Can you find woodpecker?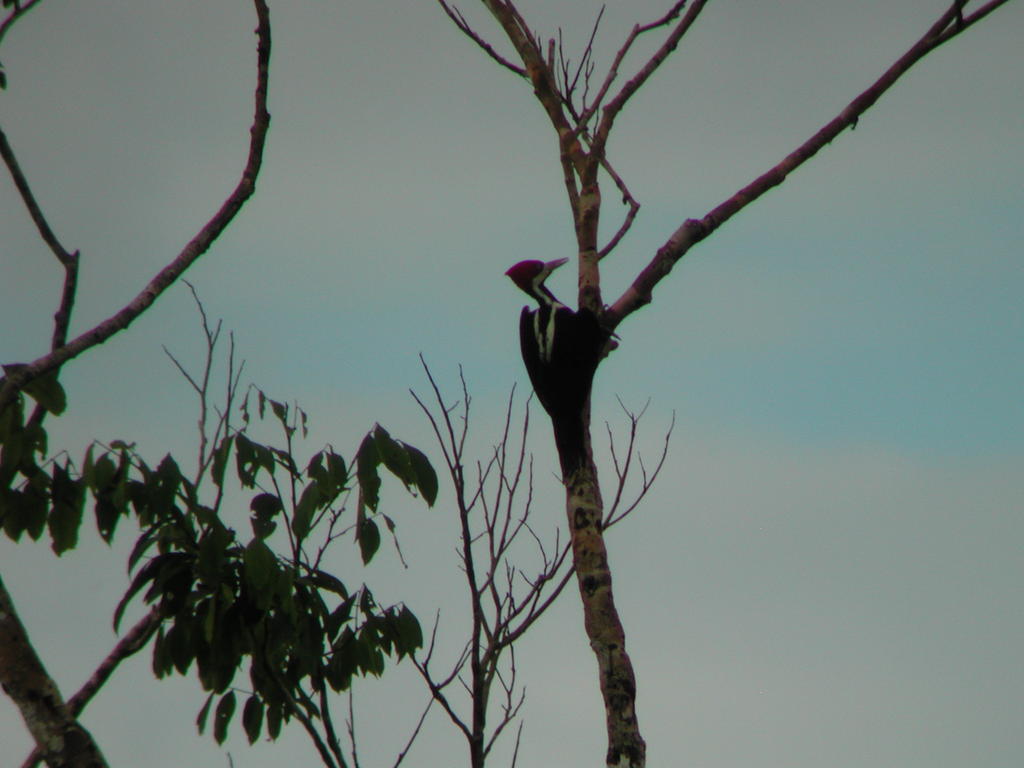
Yes, bounding box: 500 252 603 468.
